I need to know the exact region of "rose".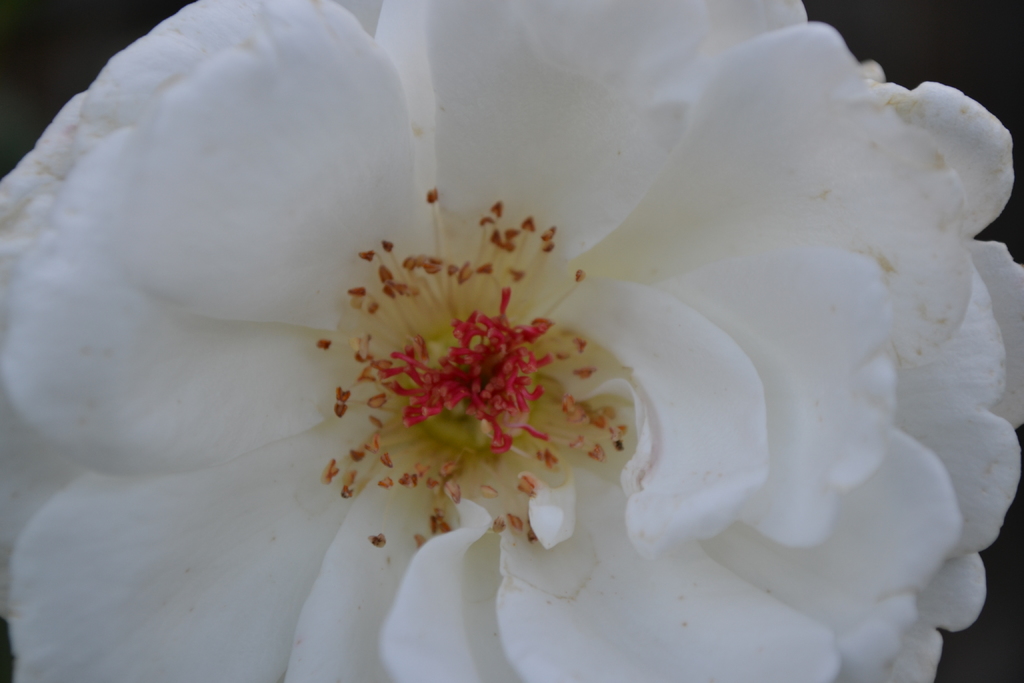
Region: pyautogui.locateOnScreen(0, 0, 1022, 682).
